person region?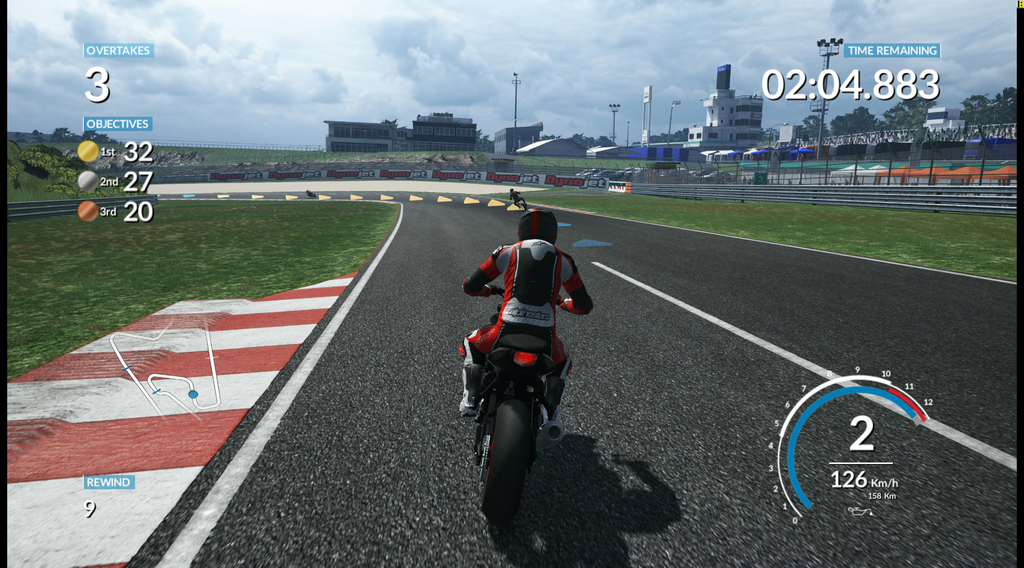
l=465, t=193, r=576, b=426
